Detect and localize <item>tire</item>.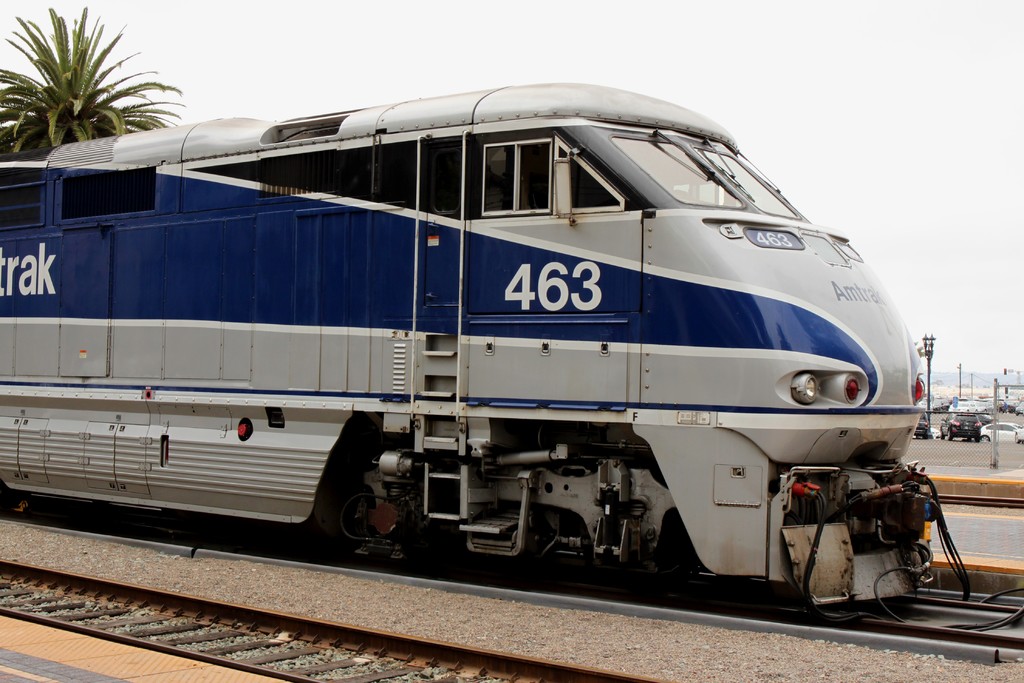
Localized at 979 434 991 443.
